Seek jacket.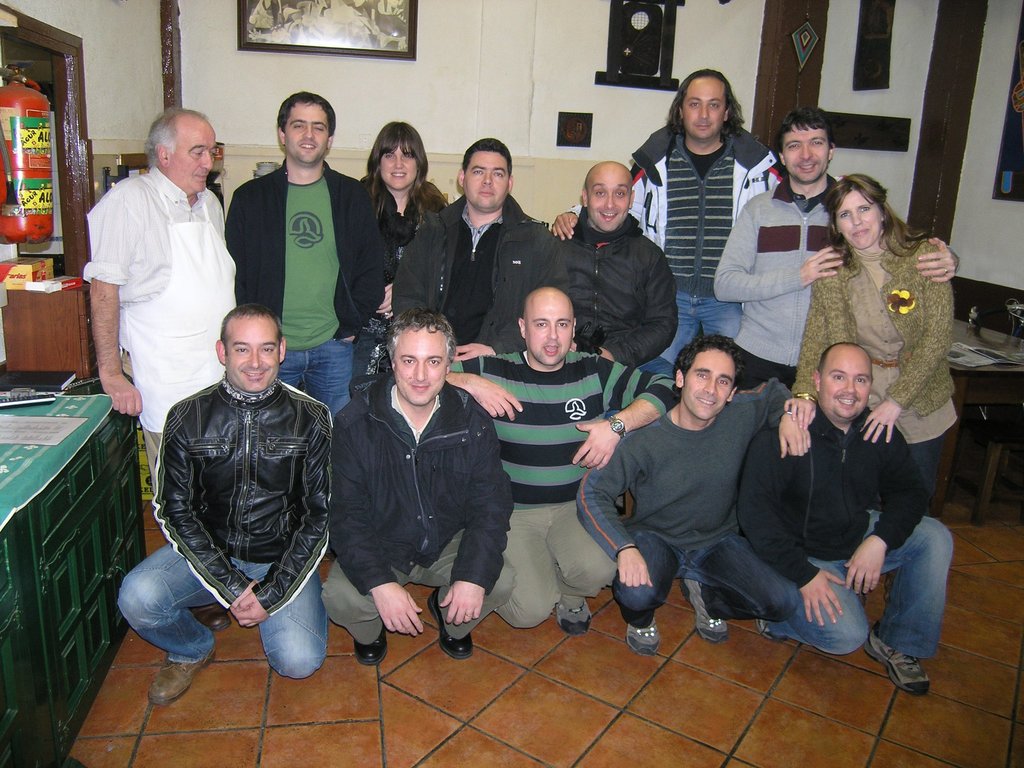
<box>786,225,961,413</box>.
